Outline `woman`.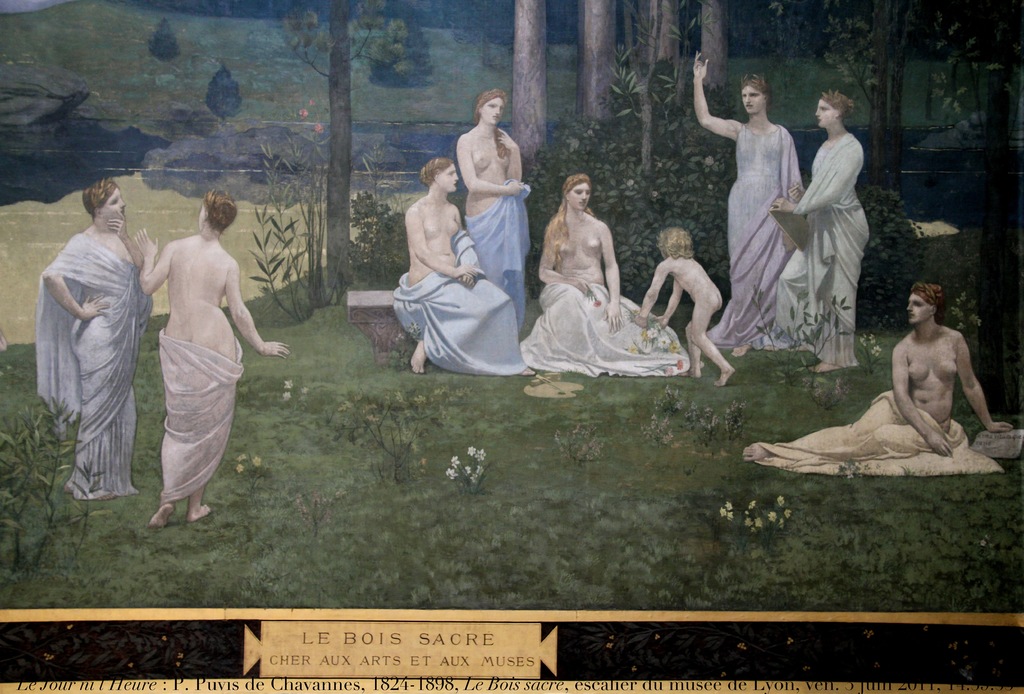
Outline: pyautogui.locateOnScreen(387, 147, 526, 375).
